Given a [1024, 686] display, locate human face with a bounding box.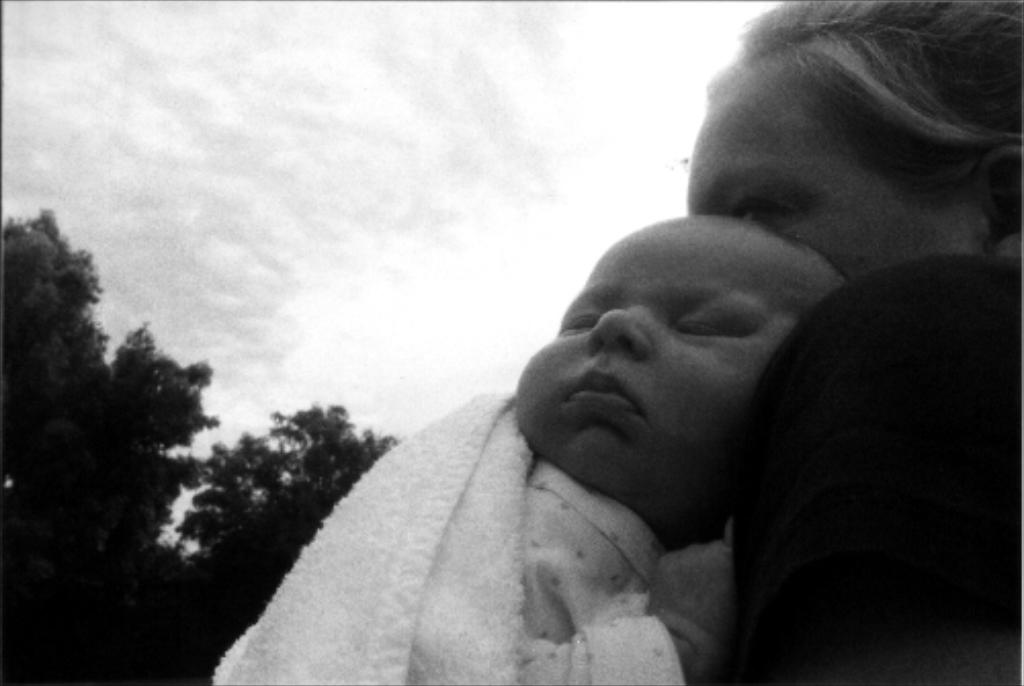
Located: 518,211,846,496.
